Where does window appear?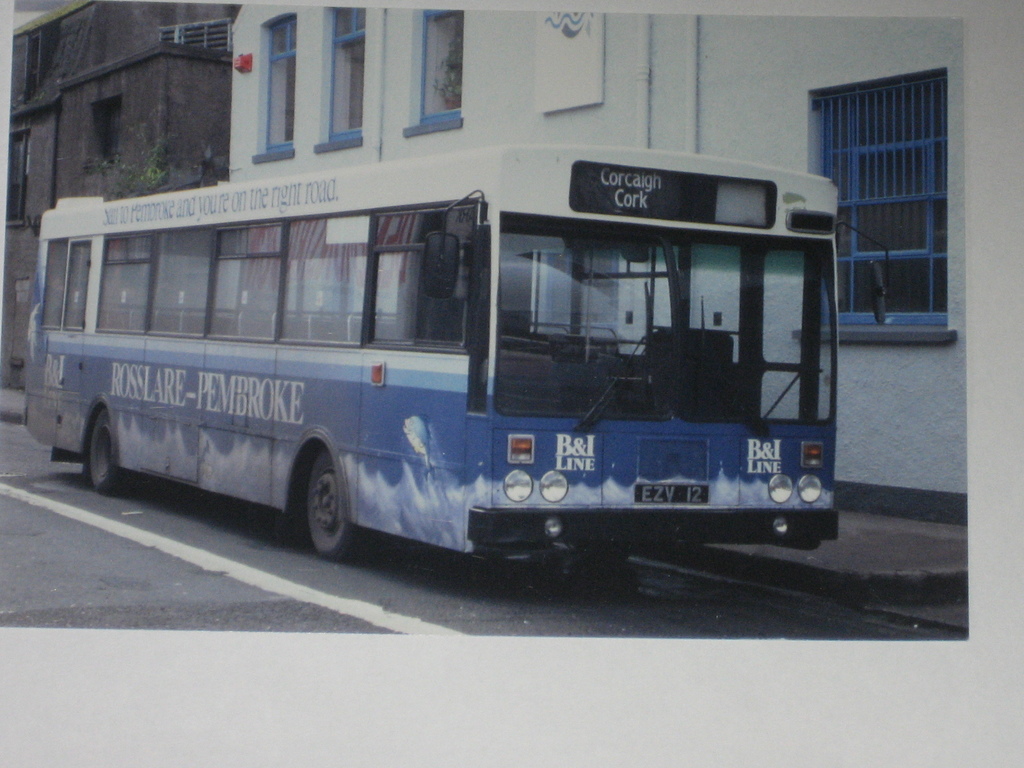
Appears at l=4, t=127, r=36, b=224.
